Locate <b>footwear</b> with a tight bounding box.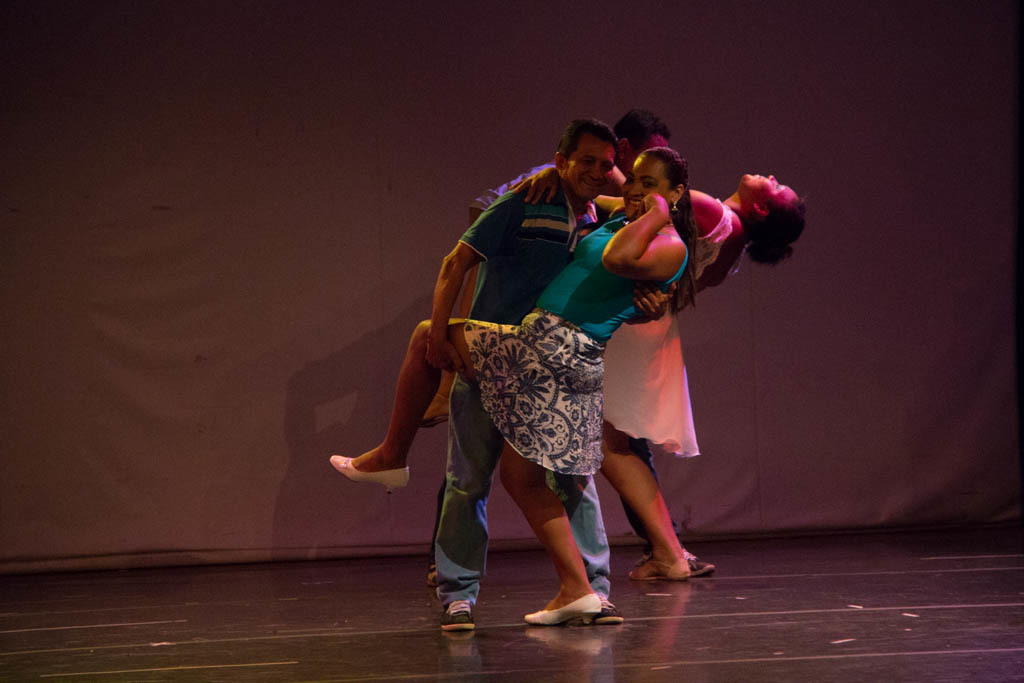
crop(440, 599, 472, 630).
